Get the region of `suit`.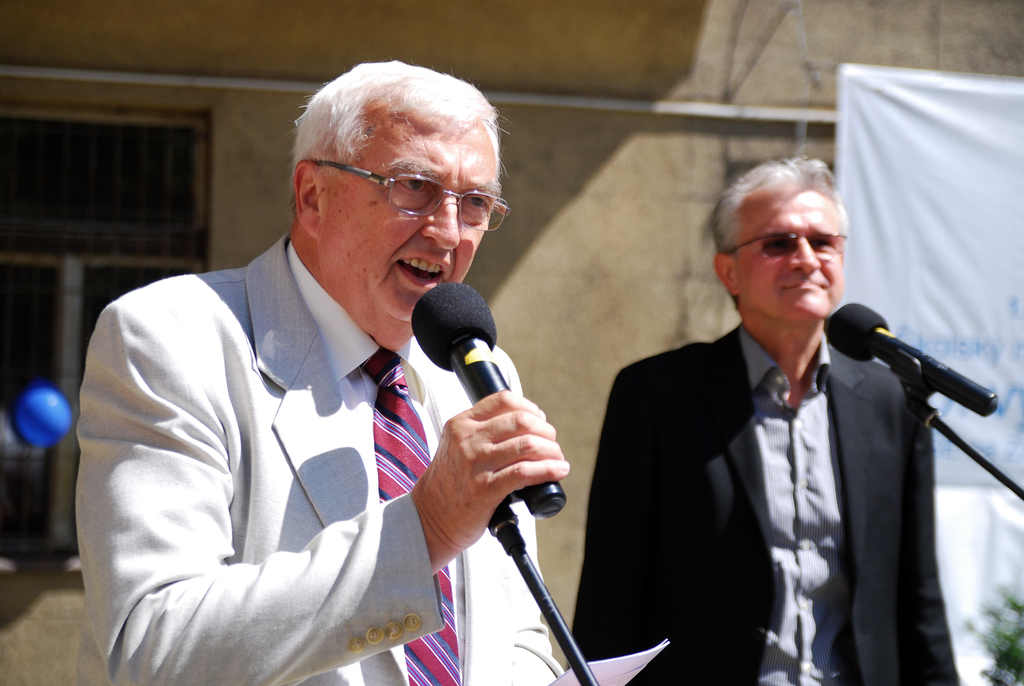
(left=74, top=235, right=566, bottom=685).
